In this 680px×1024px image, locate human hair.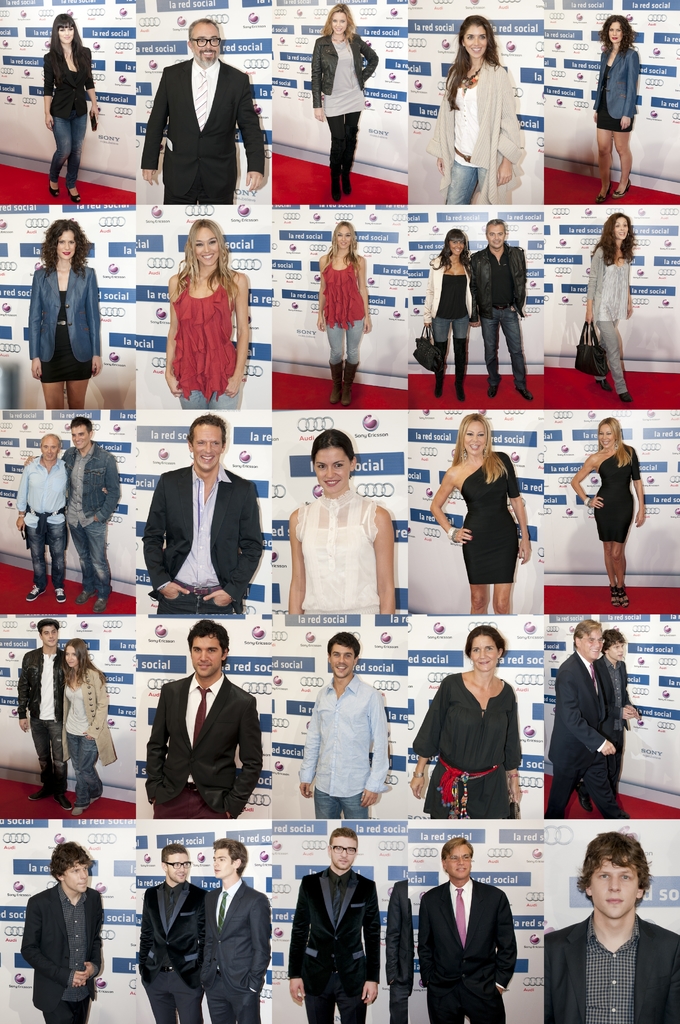
Bounding box: {"left": 602, "top": 627, "right": 623, "bottom": 653}.
